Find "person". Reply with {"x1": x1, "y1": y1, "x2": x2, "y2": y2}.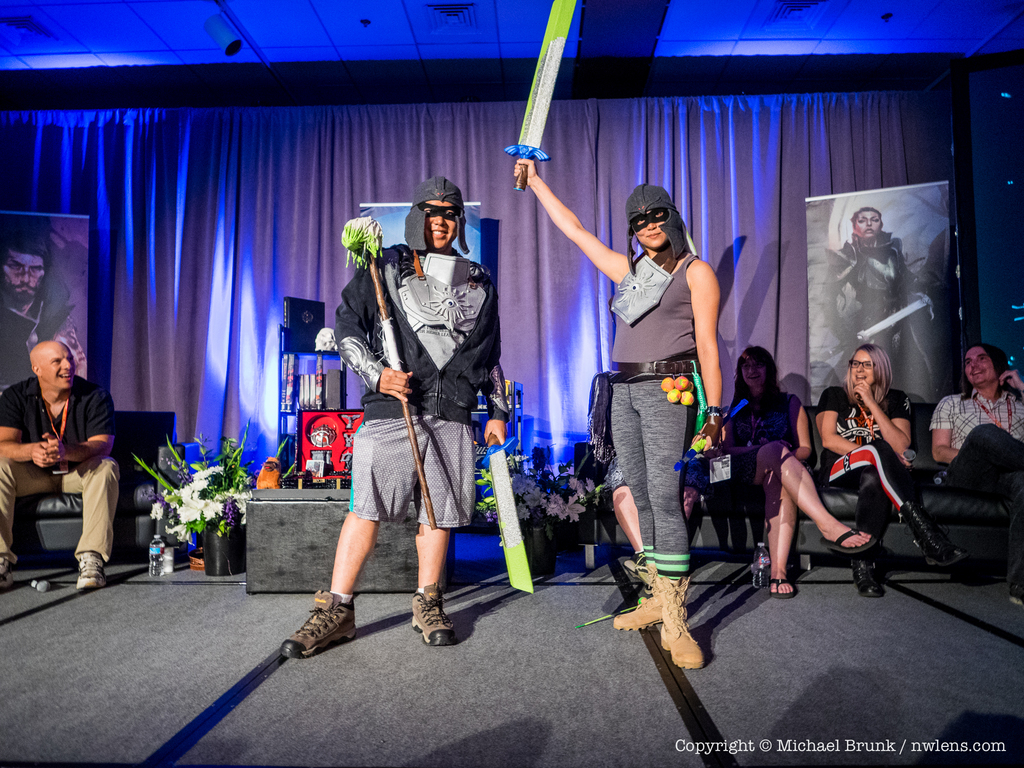
{"x1": 815, "y1": 343, "x2": 965, "y2": 597}.
